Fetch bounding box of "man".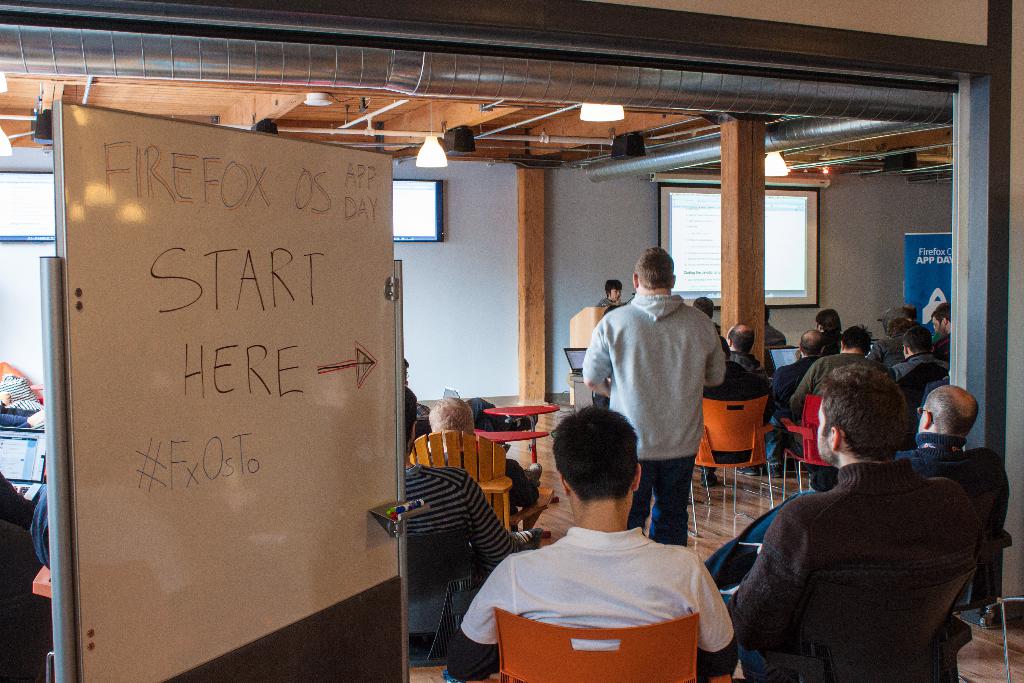
Bbox: <box>431,399,538,529</box>.
